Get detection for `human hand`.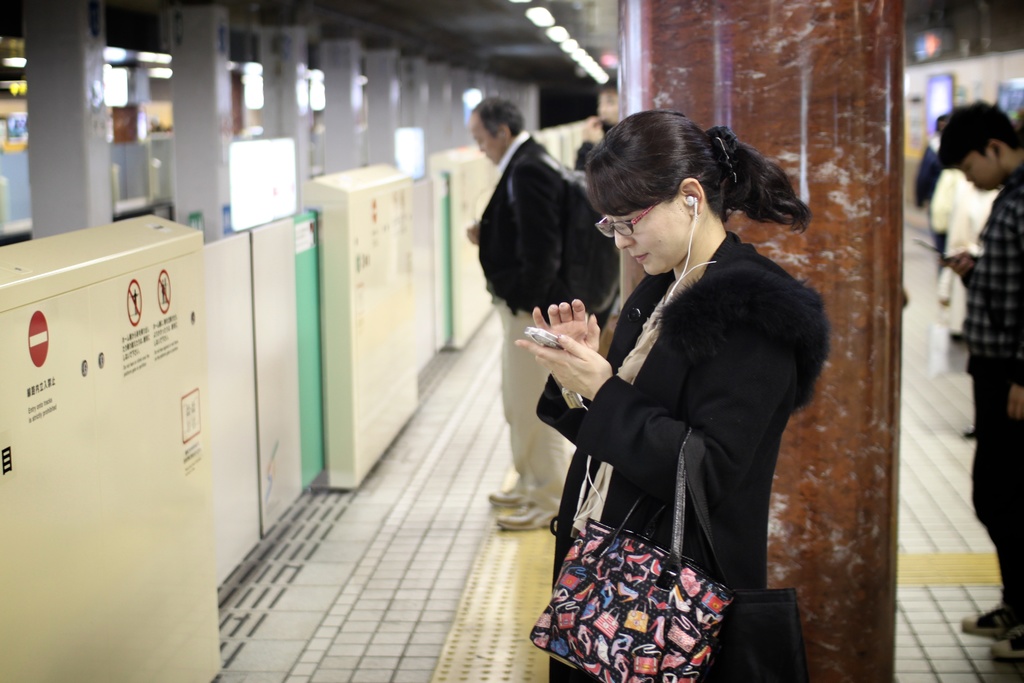
Detection: select_region(466, 225, 479, 244).
